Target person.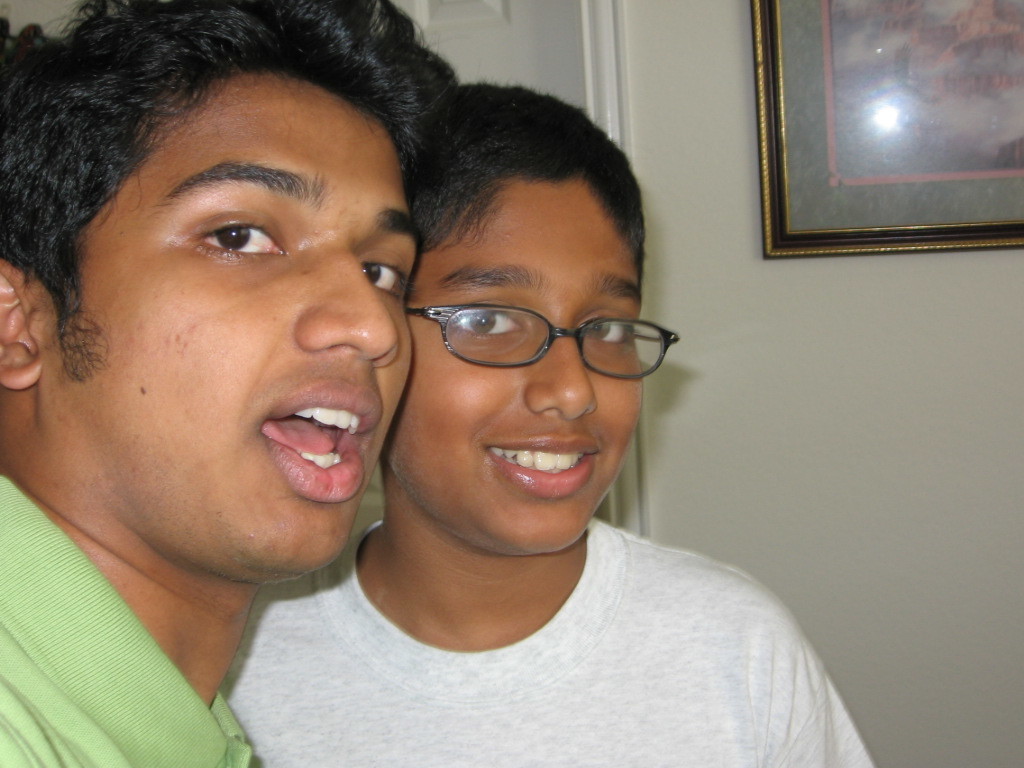
Target region: 219, 83, 892, 767.
